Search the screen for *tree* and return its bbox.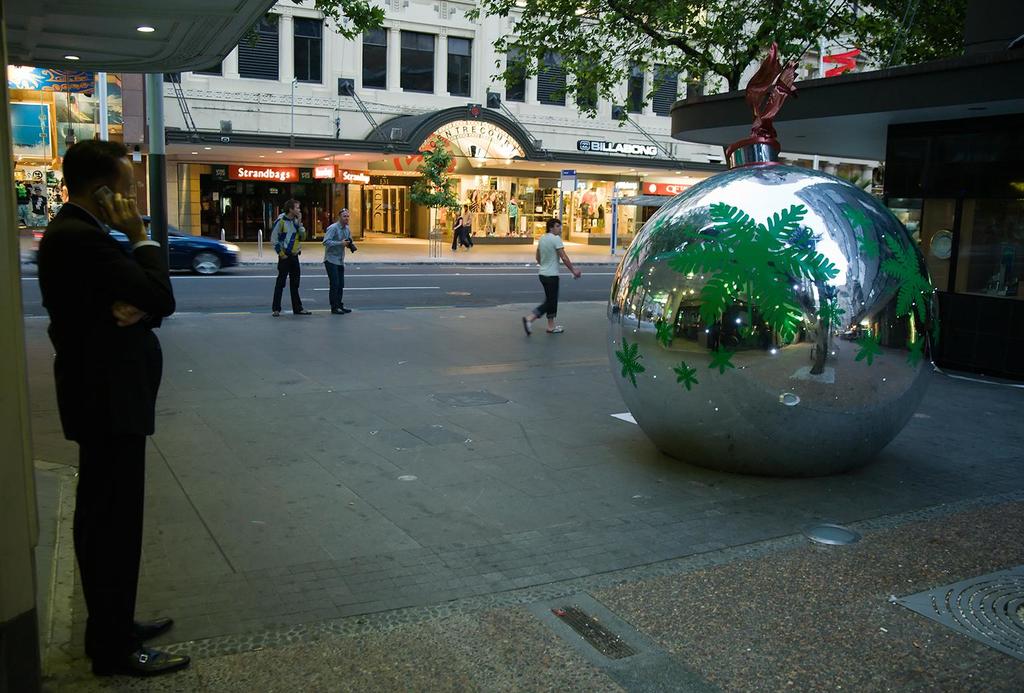
Found: 264:0:1023:366.
